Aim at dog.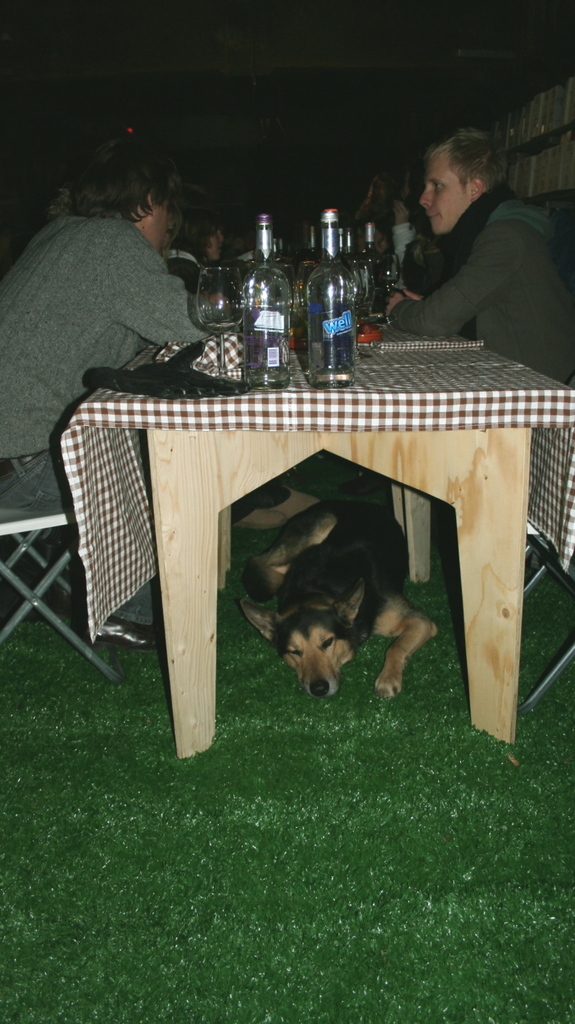
Aimed at region(241, 498, 434, 701).
